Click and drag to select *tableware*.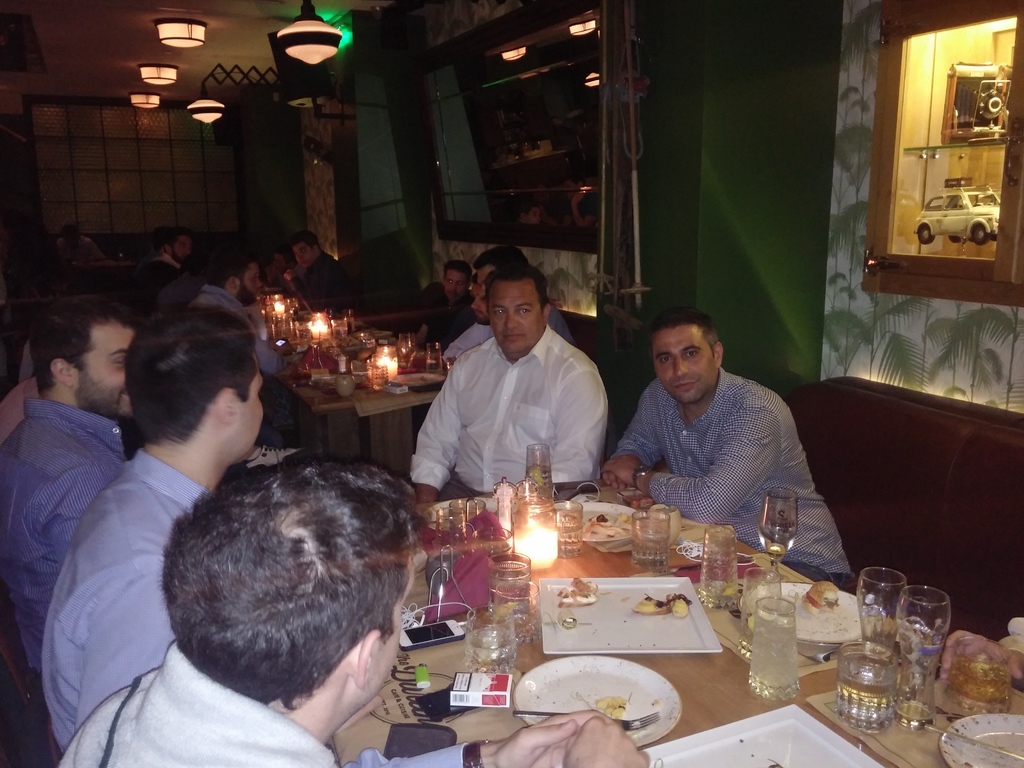
Selection: (x1=552, y1=500, x2=639, y2=543).
